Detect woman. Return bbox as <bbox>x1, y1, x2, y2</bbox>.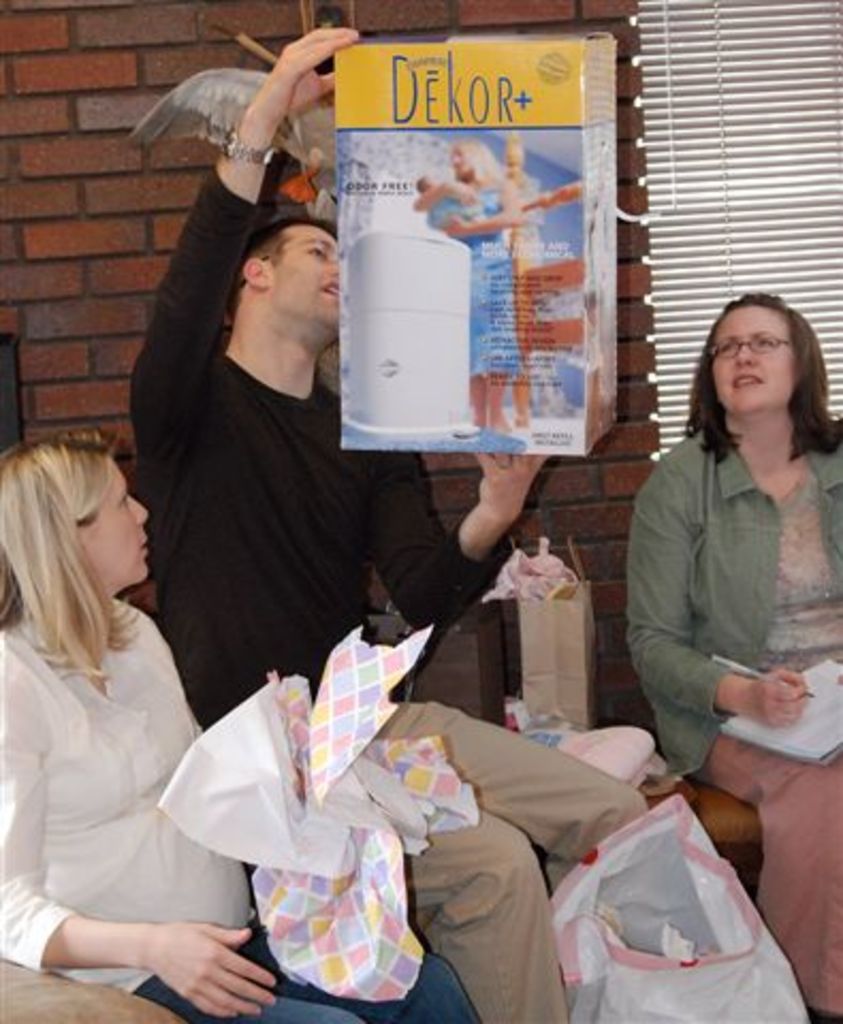
<bbox>0, 425, 491, 1022</bbox>.
